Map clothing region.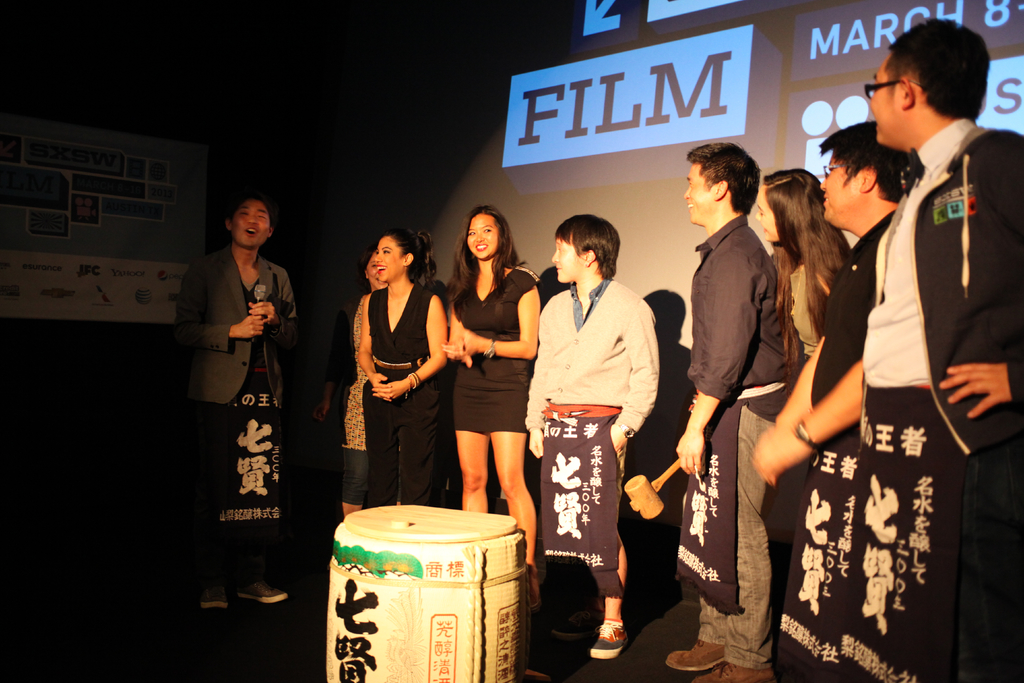
Mapped to (left=326, top=292, right=385, bottom=502).
